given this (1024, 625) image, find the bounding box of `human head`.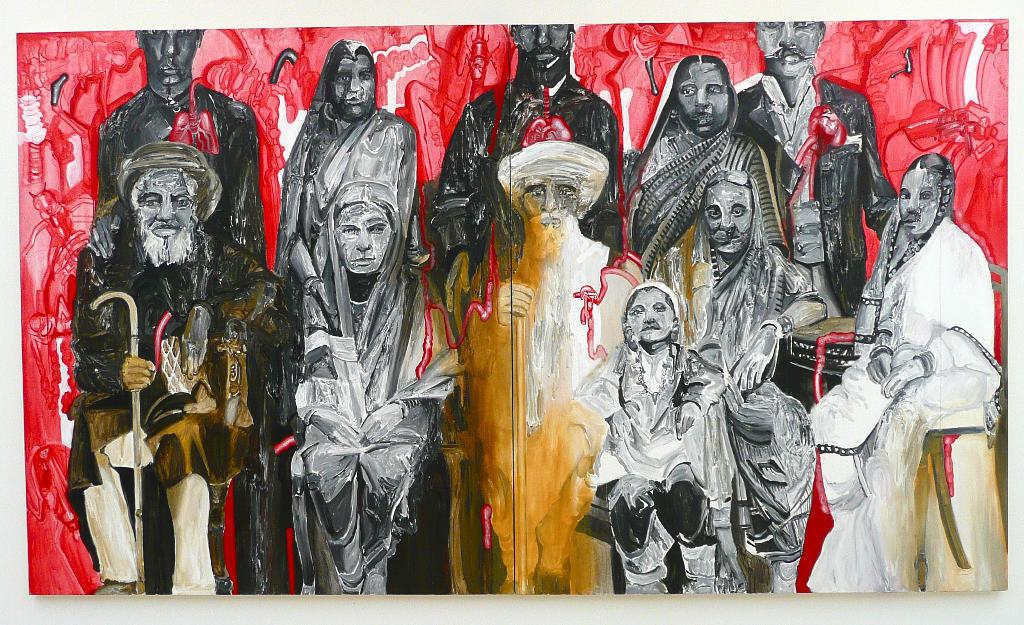
detection(138, 28, 207, 88).
